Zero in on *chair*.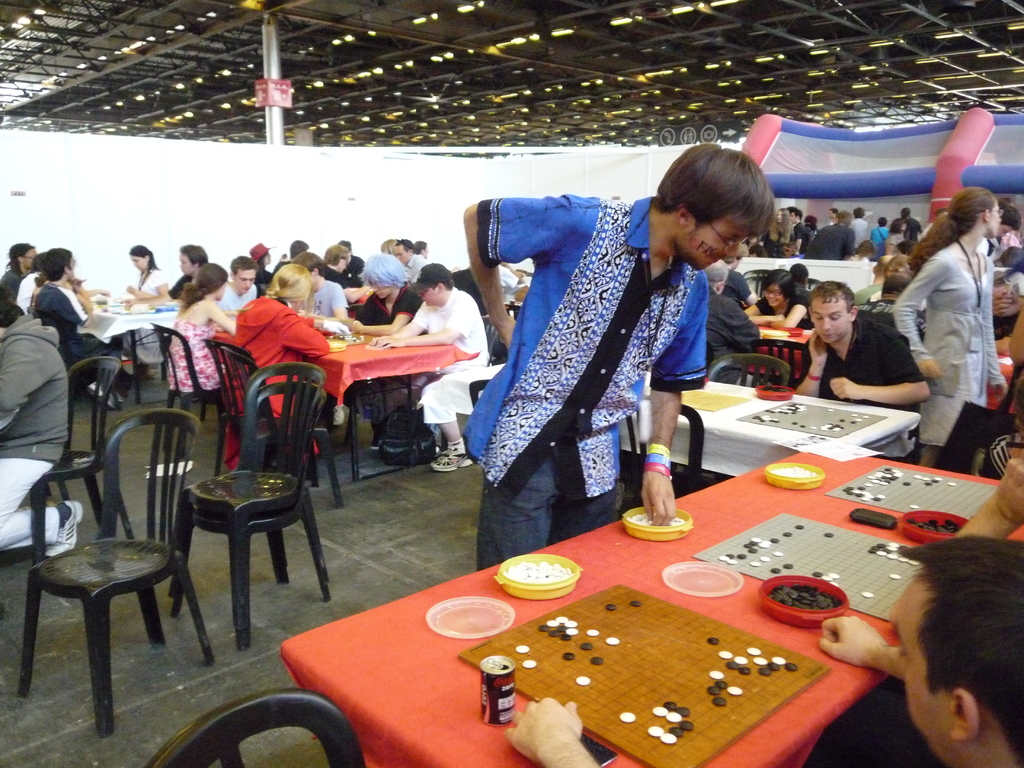
Zeroed in: <region>703, 352, 789, 390</region>.
